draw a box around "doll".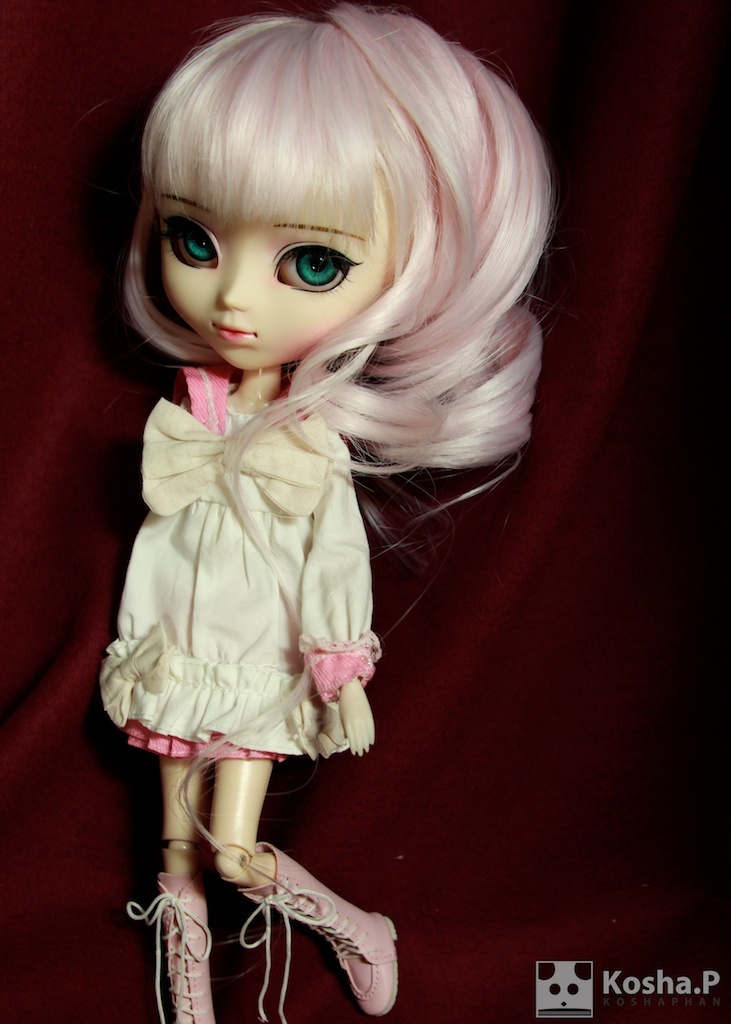
<box>86,32,557,1023</box>.
